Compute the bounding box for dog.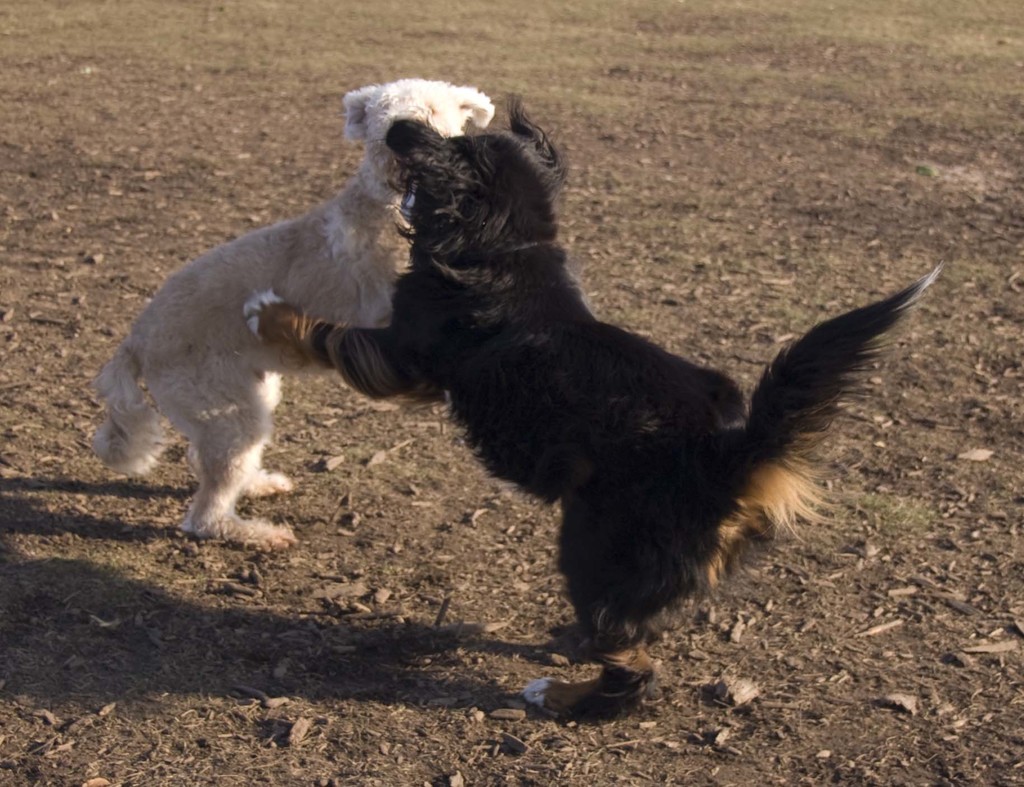
box=[244, 90, 945, 708].
